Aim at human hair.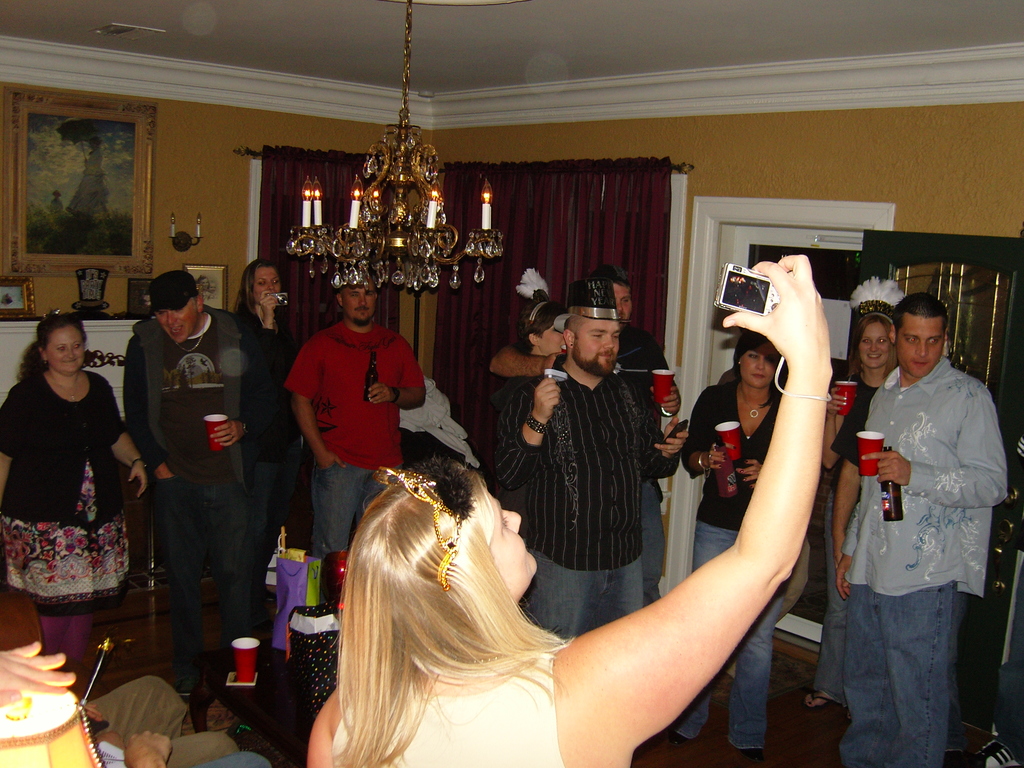
Aimed at select_region(841, 318, 904, 385).
